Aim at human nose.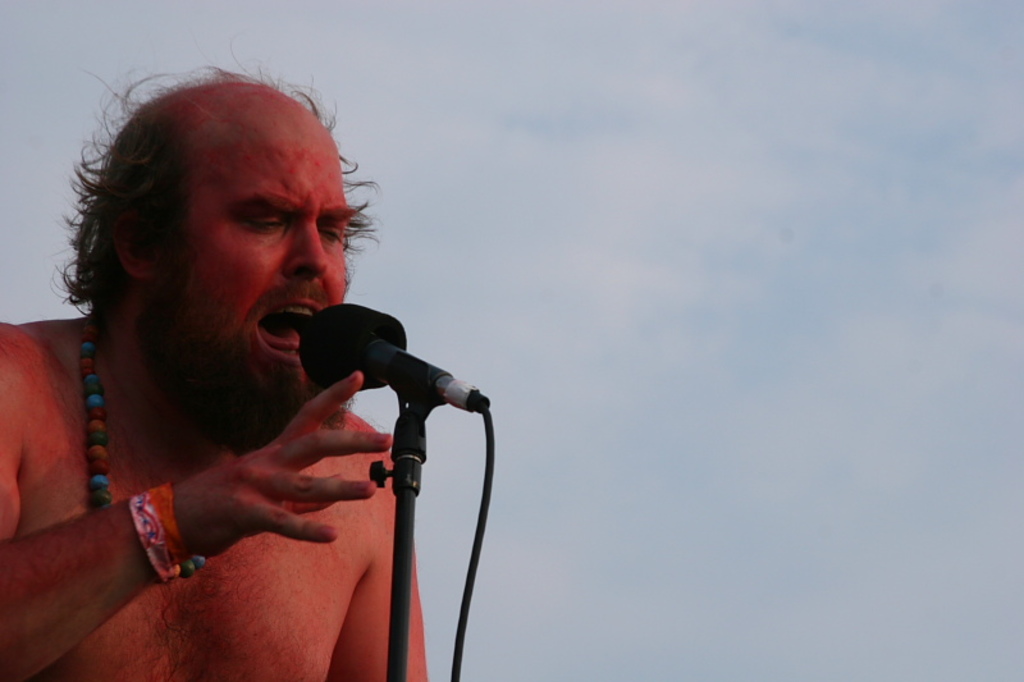
Aimed at box=[276, 220, 330, 282].
